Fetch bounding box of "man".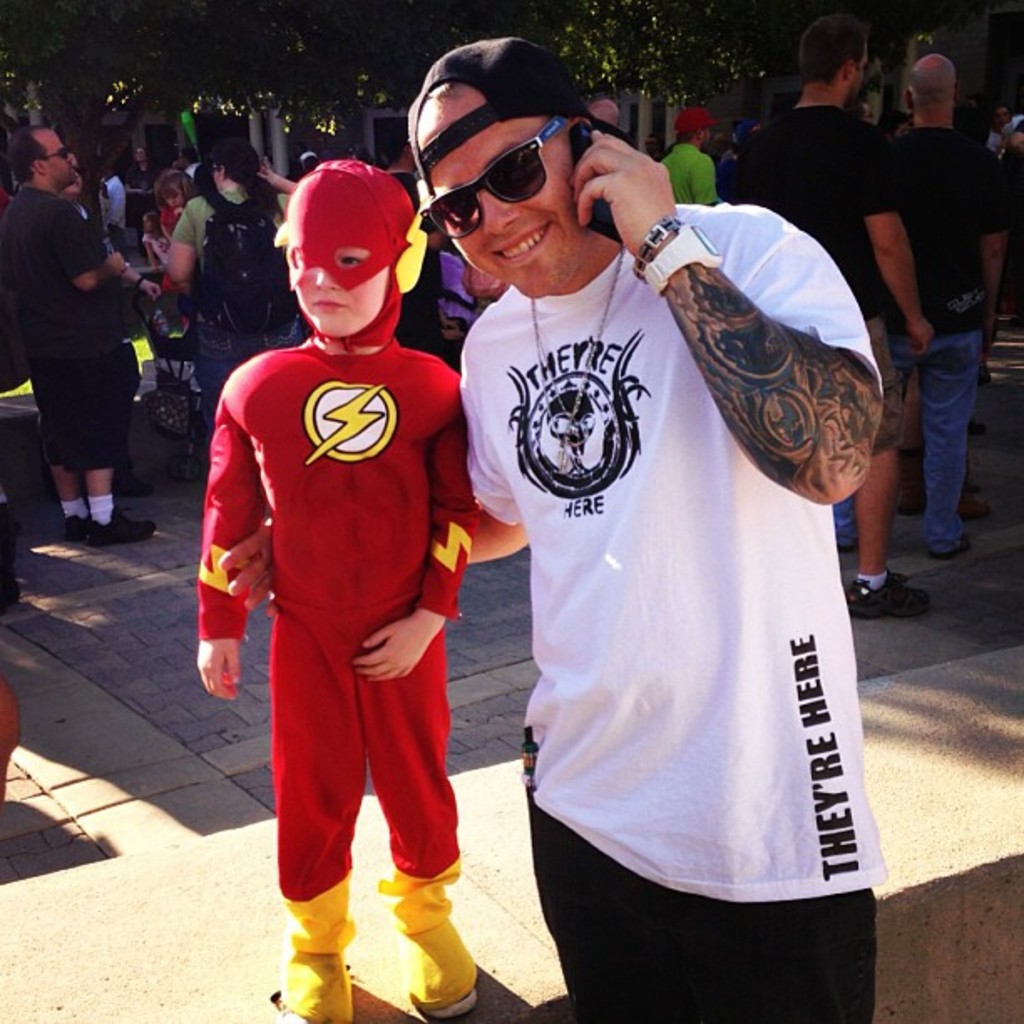
Bbox: box=[726, 15, 935, 614].
